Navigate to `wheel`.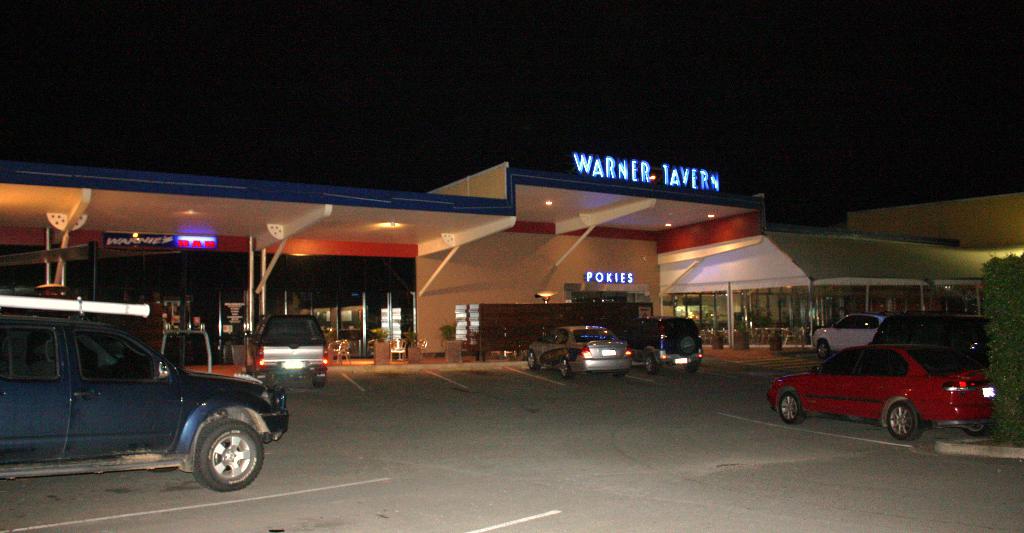
Navigation target: bbox=(779, 392, 811, 423).
